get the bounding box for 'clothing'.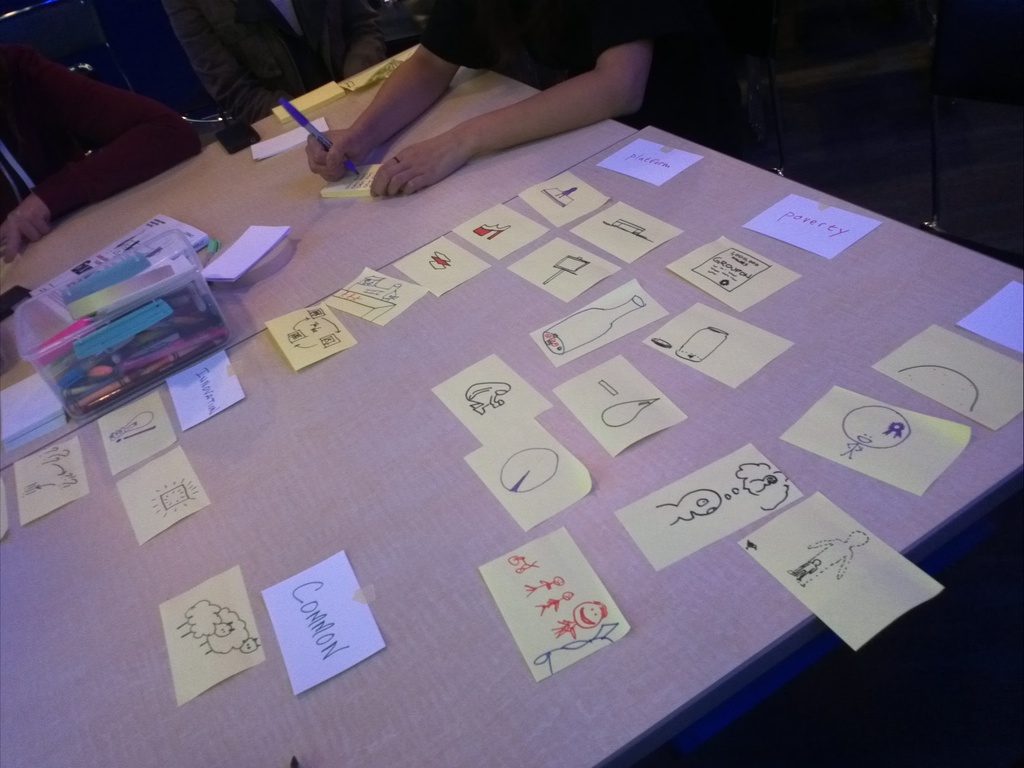
159:0:330:132.
